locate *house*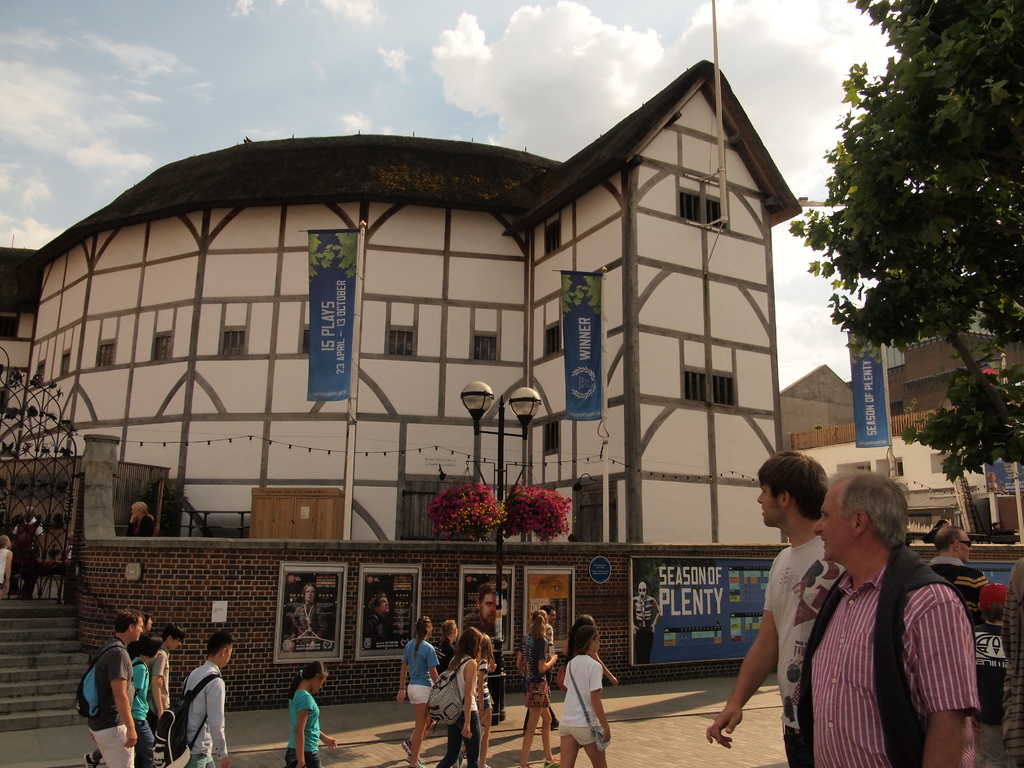
box=[0, 59, 806, 732]
